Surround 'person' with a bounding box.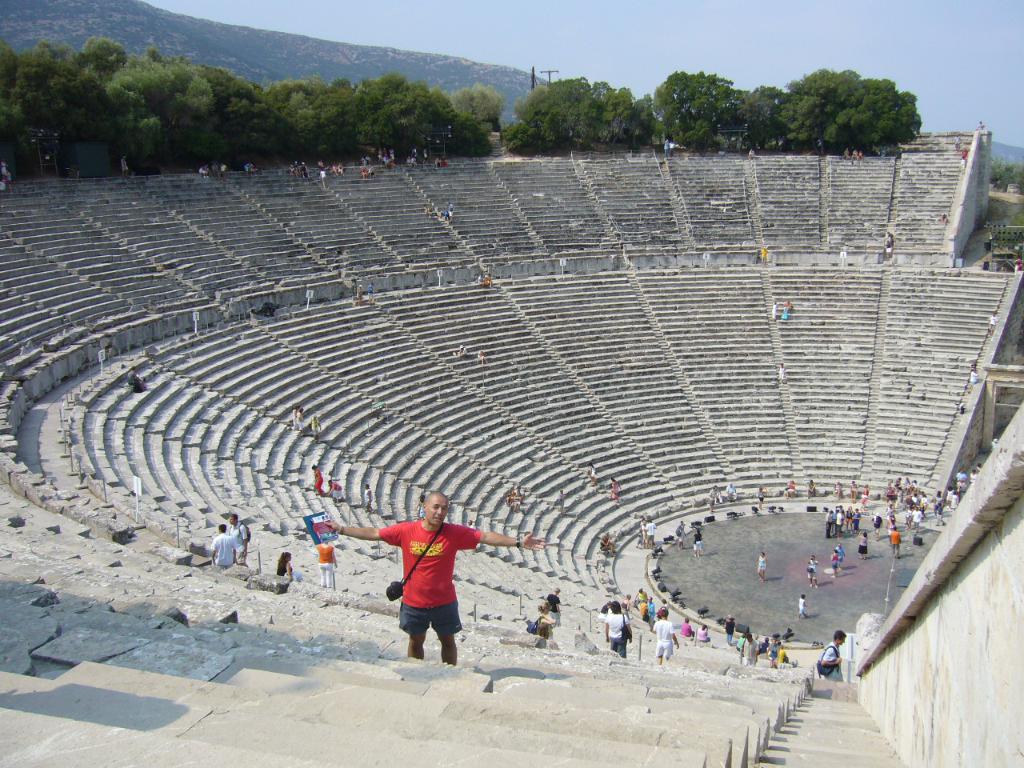
<bbox>327, 490, 546, 669</bbox>.
